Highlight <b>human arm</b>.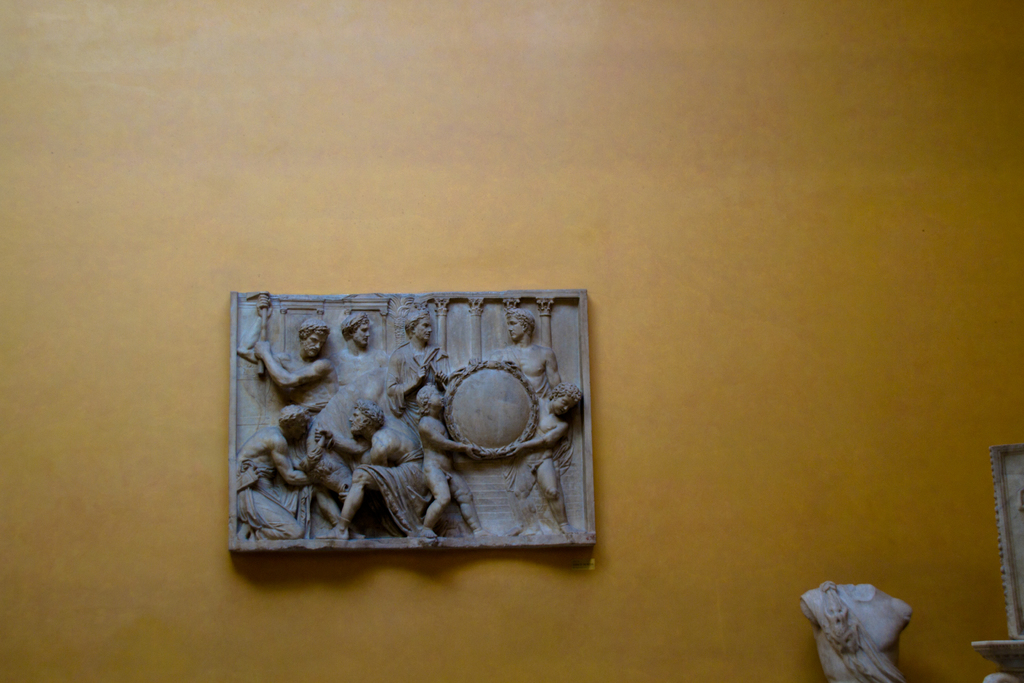
Highlighted region: (x1=268, y1=434, x2=324, y2=488).
